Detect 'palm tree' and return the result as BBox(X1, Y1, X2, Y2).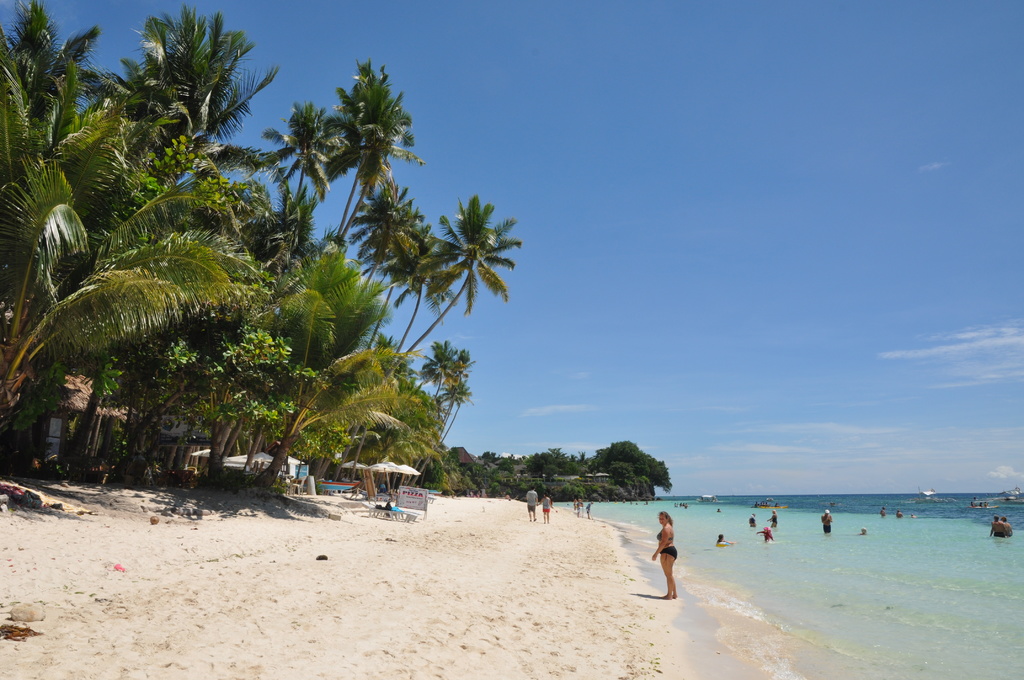
BBox(444, 201, 504, 311).
